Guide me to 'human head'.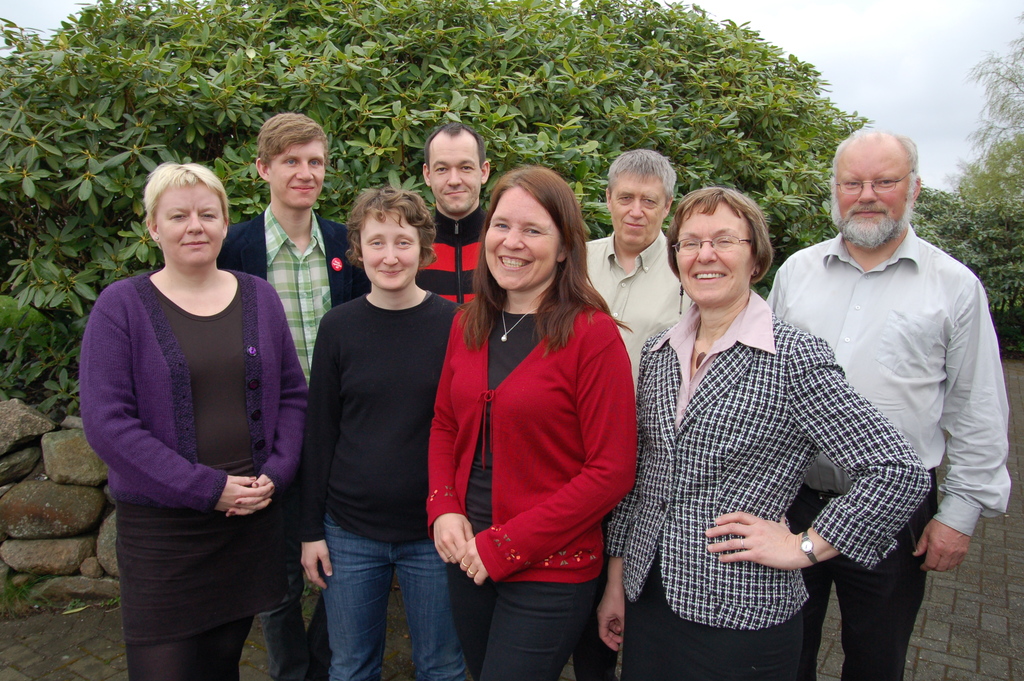
Guidance: {"left": 141, "top": 165, "right": 226, "bottom": 267}.
